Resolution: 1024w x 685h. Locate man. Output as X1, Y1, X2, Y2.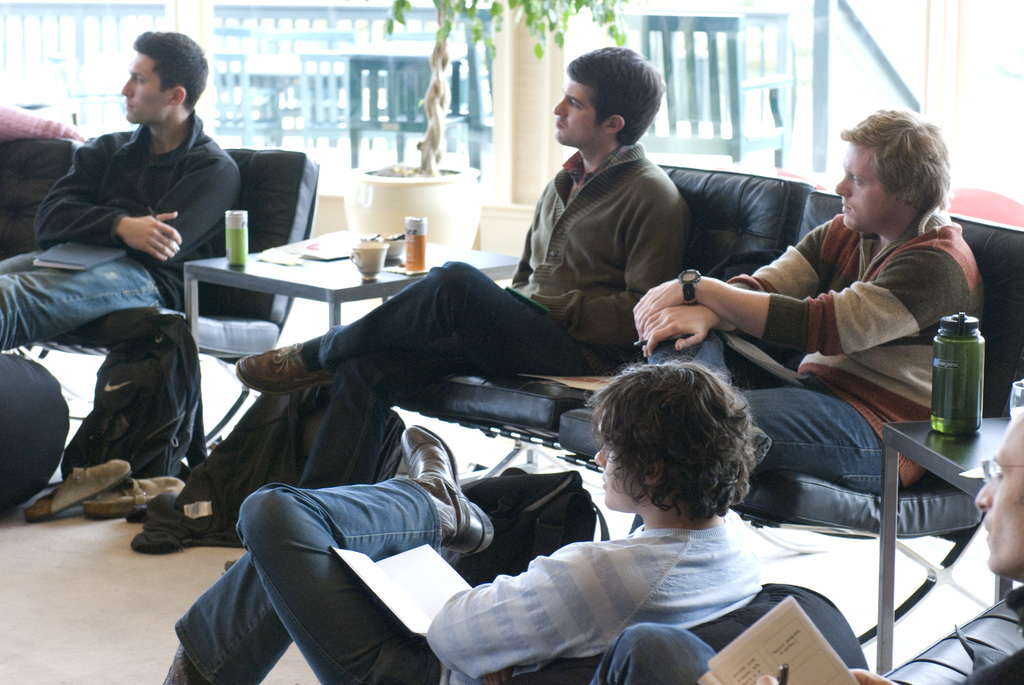
0, 28, 241, 510.
